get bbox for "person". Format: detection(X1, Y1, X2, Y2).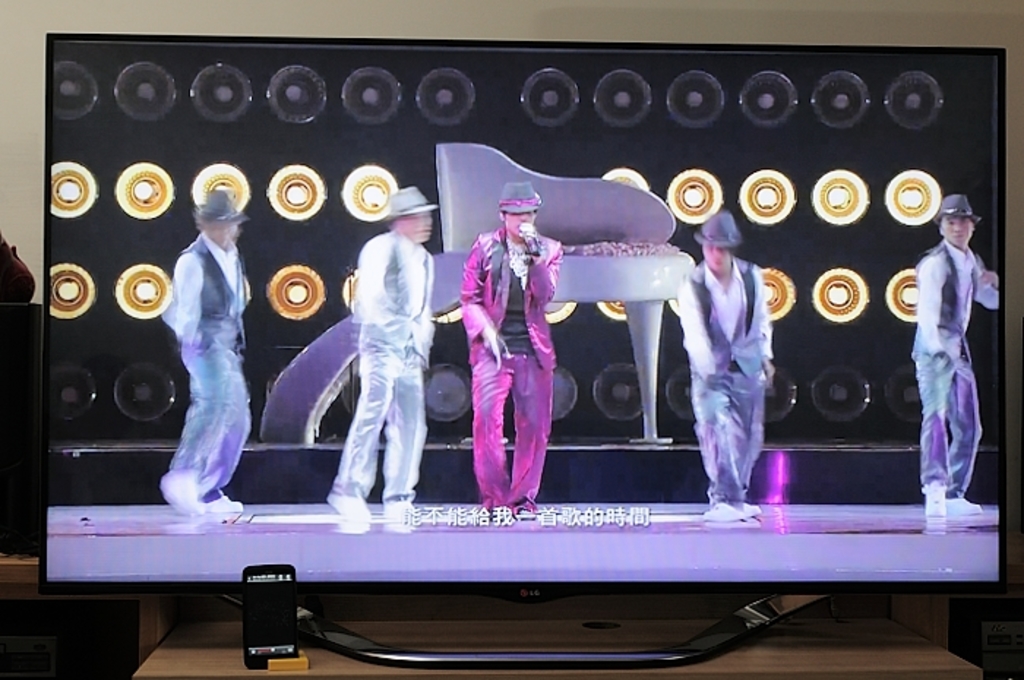
detection(910, 192, 996, 522).
